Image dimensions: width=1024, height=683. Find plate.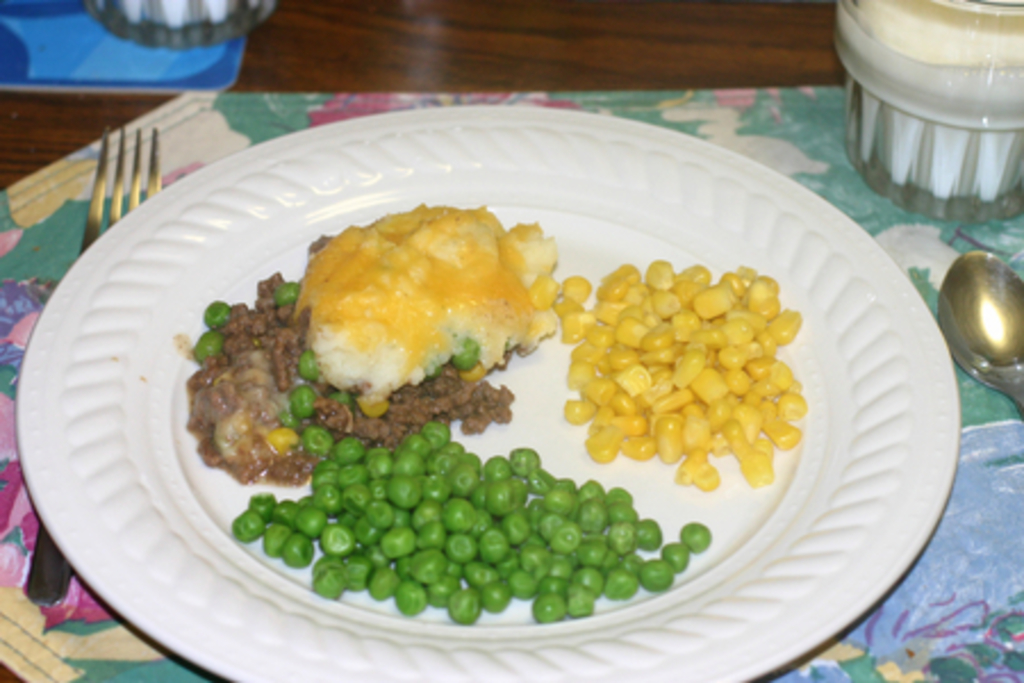
crop(14, 100, 960, 681).
